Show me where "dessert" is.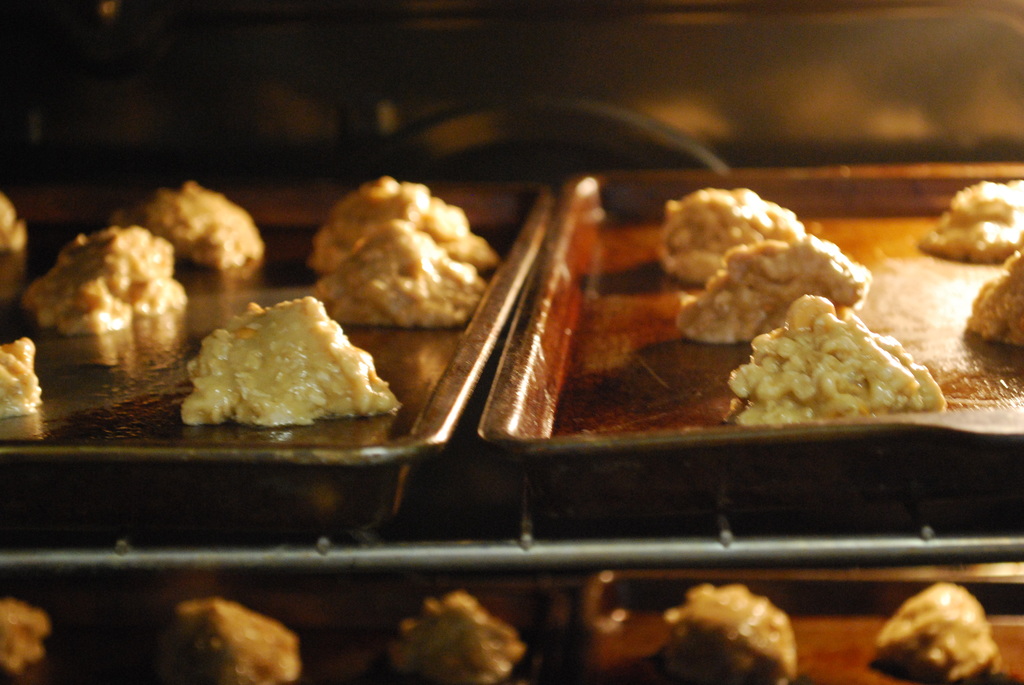
"dessert" is at [17, 224, 182, 333].
